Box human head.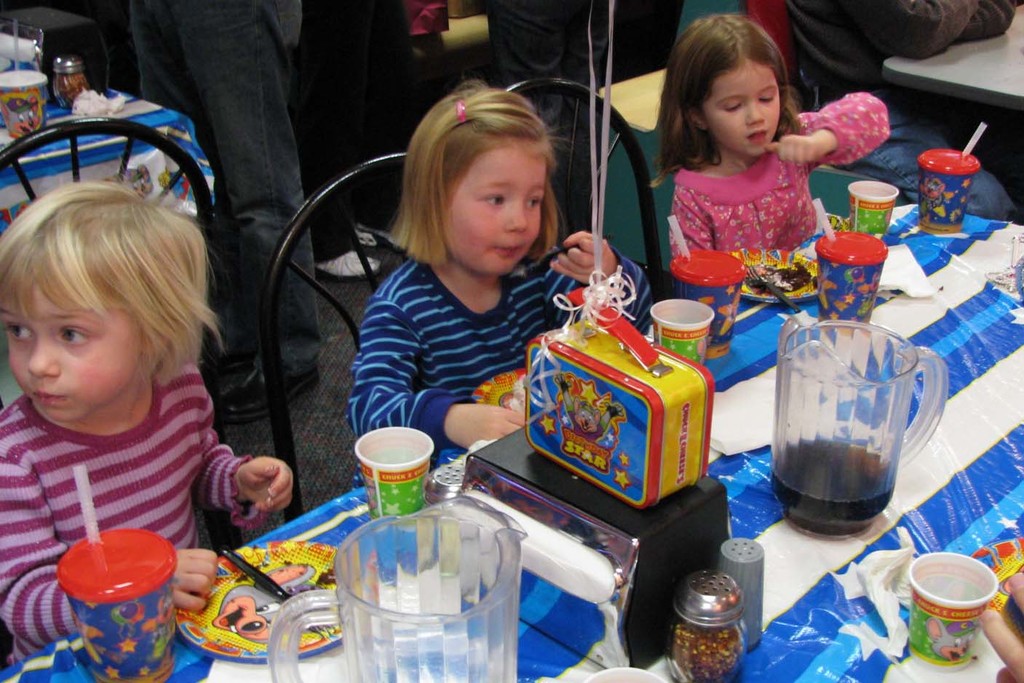
(x1=410, y1=83, x2=553, y2=277).
